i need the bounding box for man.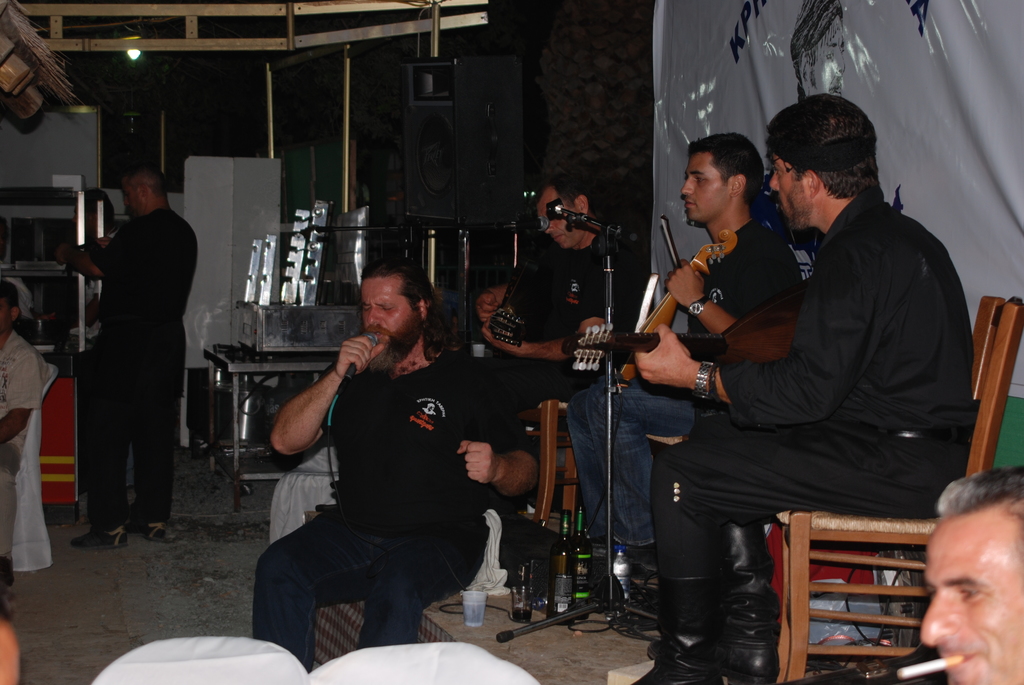
Here it is: select_region(255, 262, 548, 648).
